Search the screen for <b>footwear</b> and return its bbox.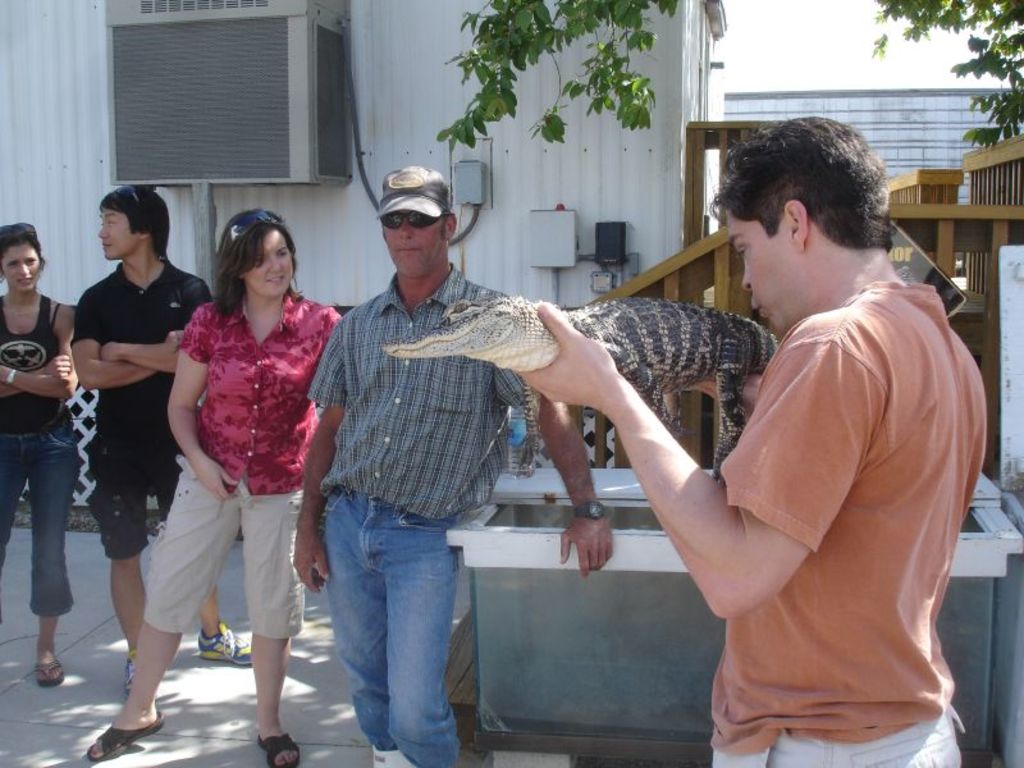
Found: (left=83, top=710, right=165, bottom=765).
